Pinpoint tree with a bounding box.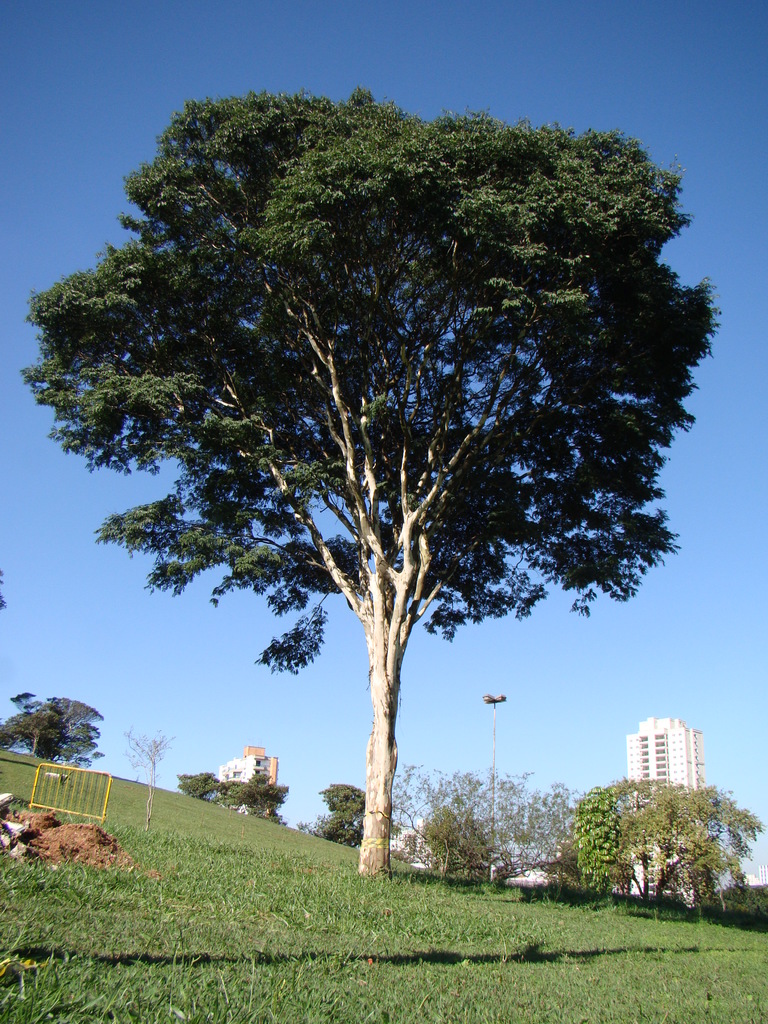
box=[605, 769, 767, 905].
